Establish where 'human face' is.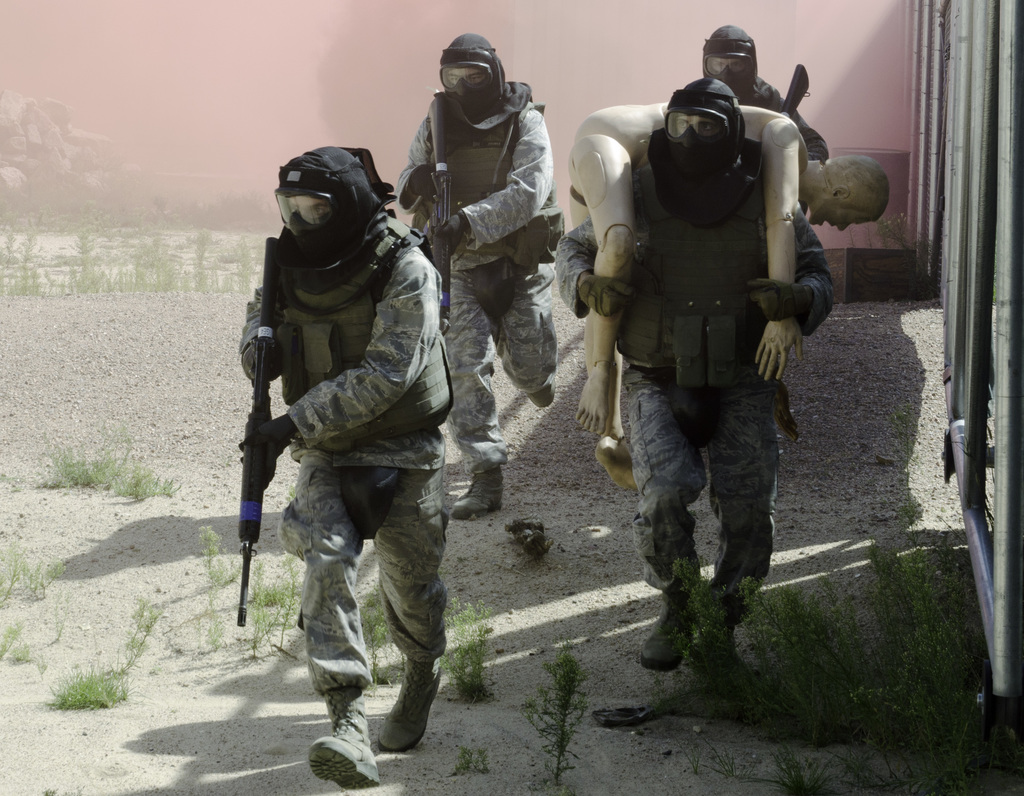
Established at {"left": 708, "top": 52, "right": 742, "bottom": 76}.
